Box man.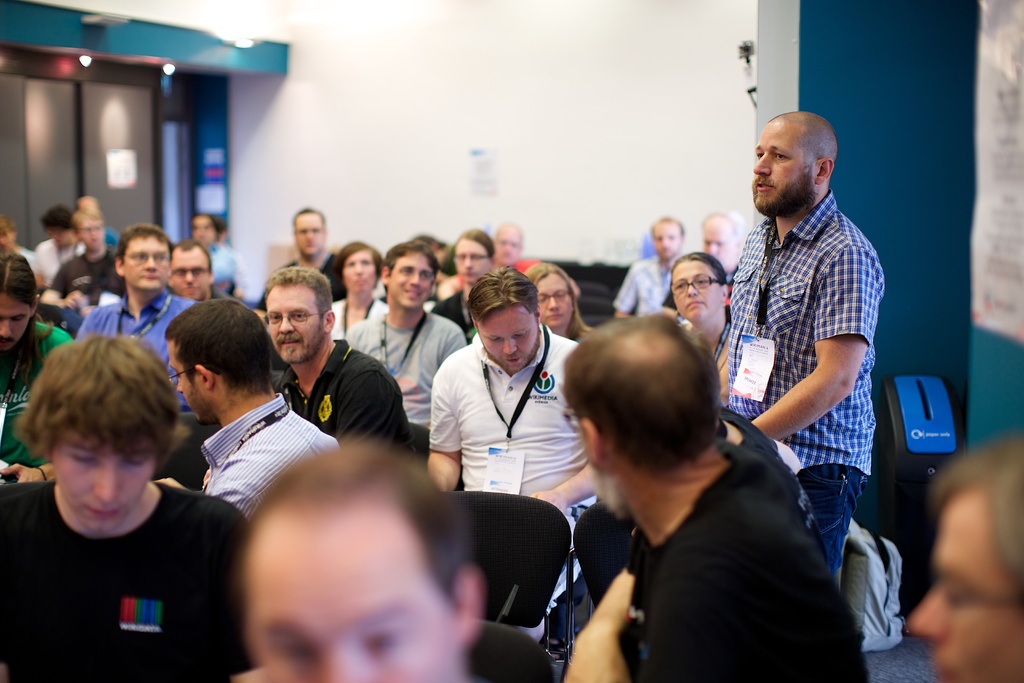
l=908, t=445, r=1023, b=682.
